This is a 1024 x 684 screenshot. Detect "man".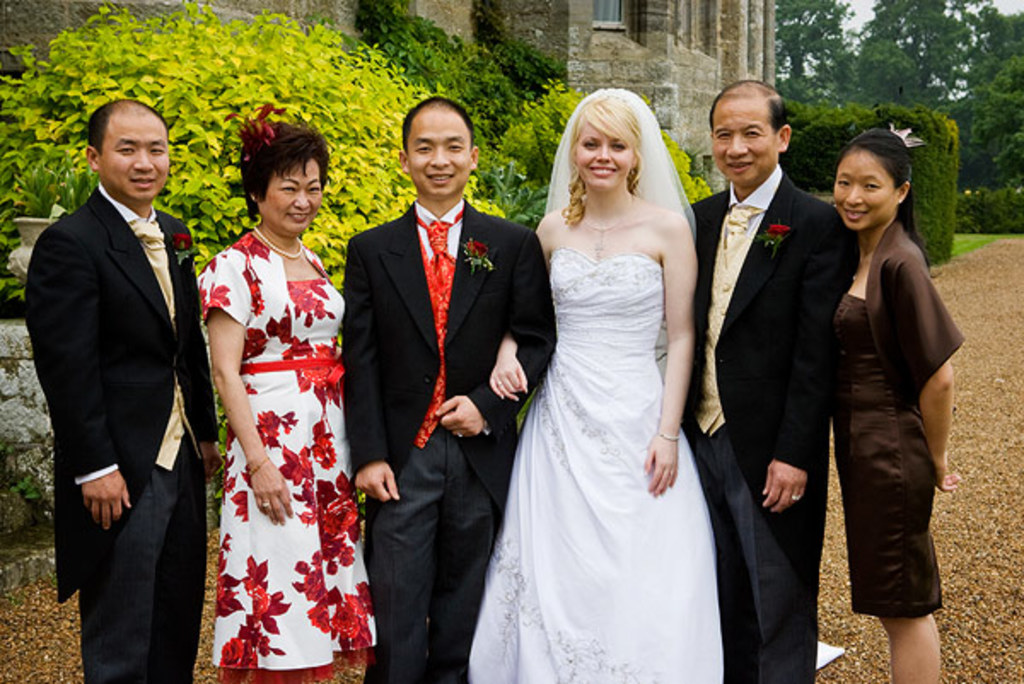
x1=693, y1=78, x2=853, y2=682.
